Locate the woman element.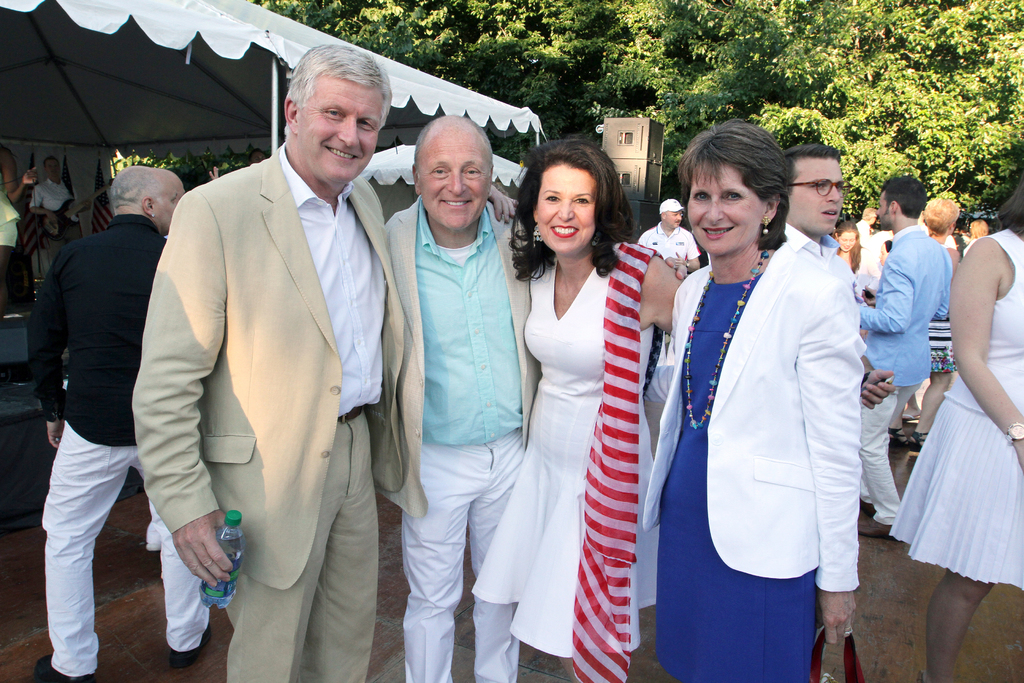
Element bbox: locate(501, 147, 682, 681).
